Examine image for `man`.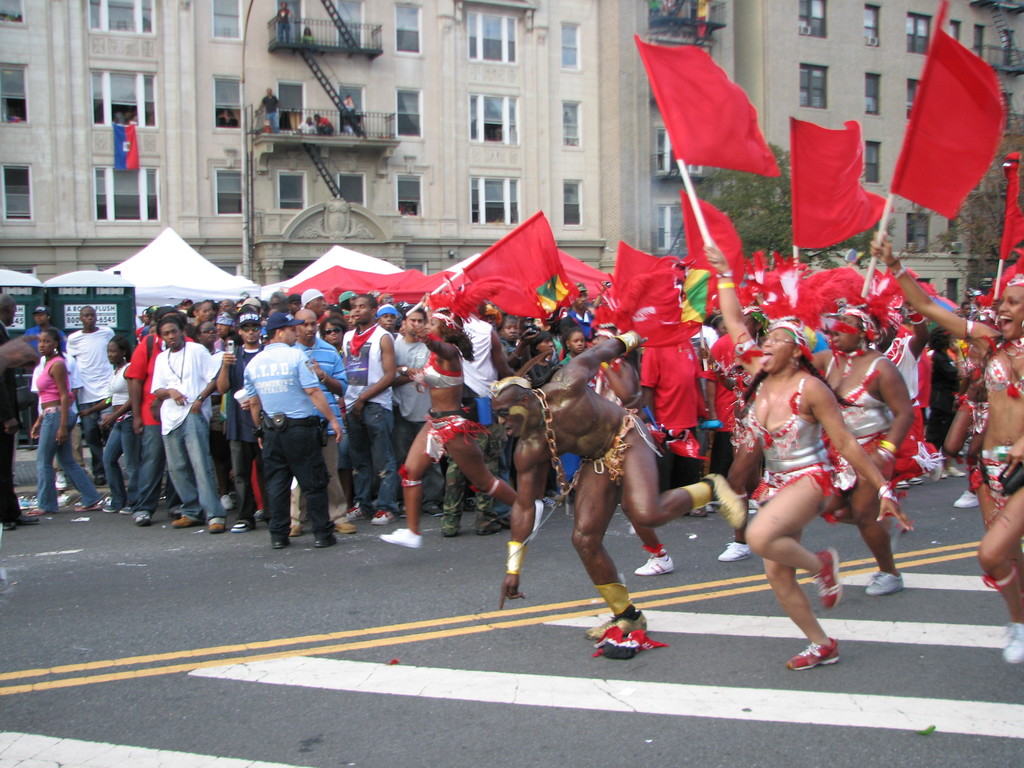
Examination result: [389, 305, 444, 518].
